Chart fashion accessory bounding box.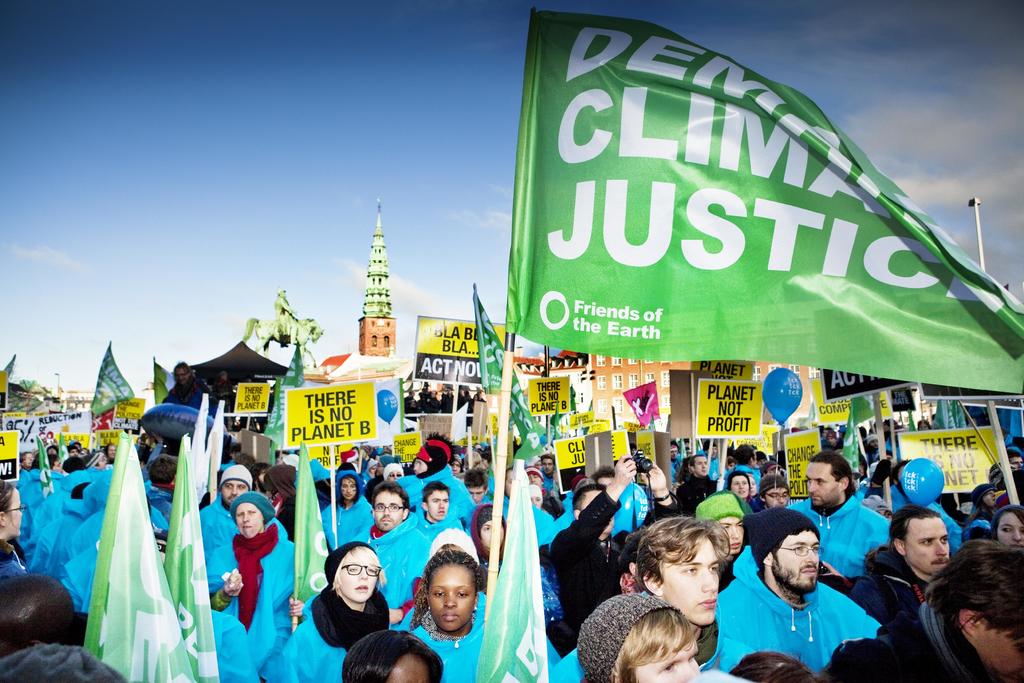
Charted: (left=438, top=623, right=464, bottom=652).
